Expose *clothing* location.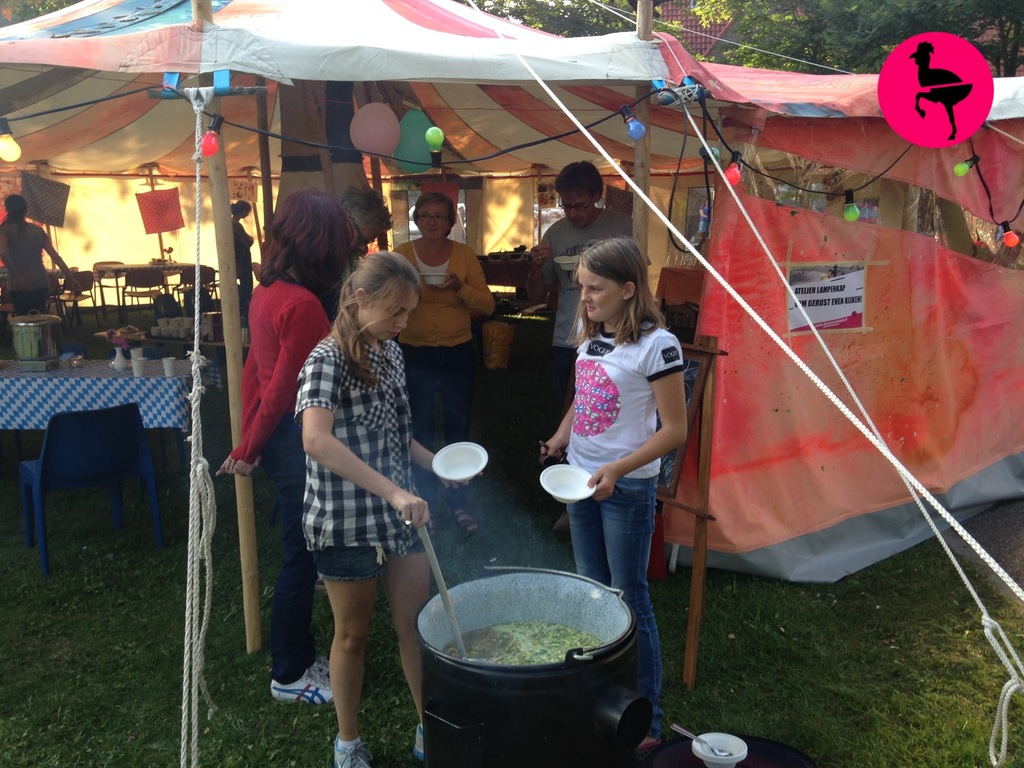
Exposed at 0,211,55,317.
